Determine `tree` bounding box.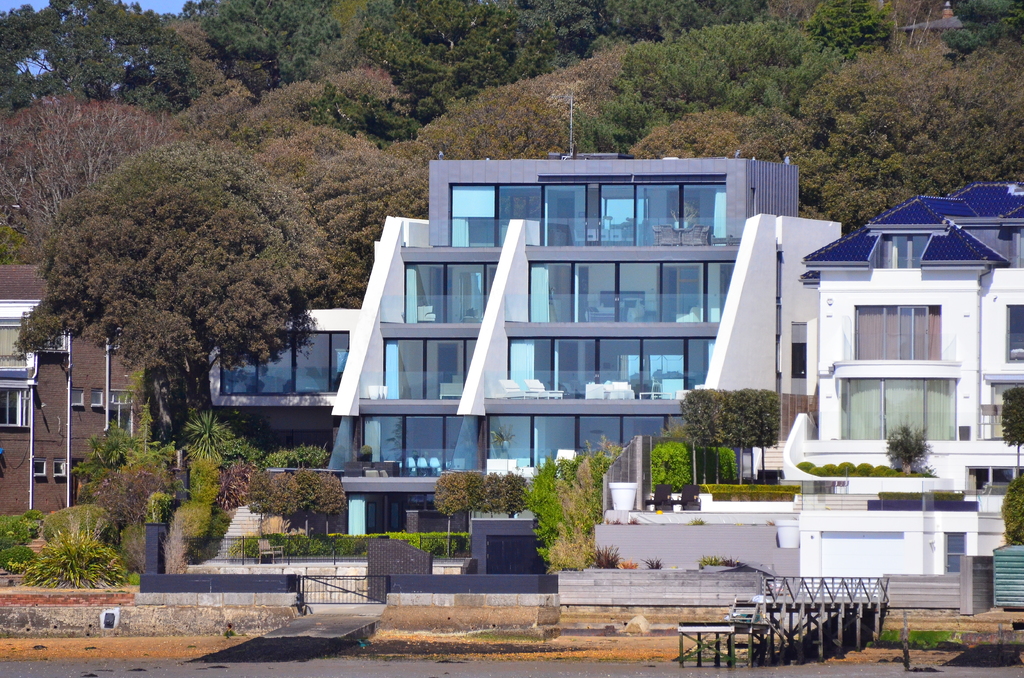
Determined: {"left": 156, "top": 18, "right": 233, "bottom": 77}.
